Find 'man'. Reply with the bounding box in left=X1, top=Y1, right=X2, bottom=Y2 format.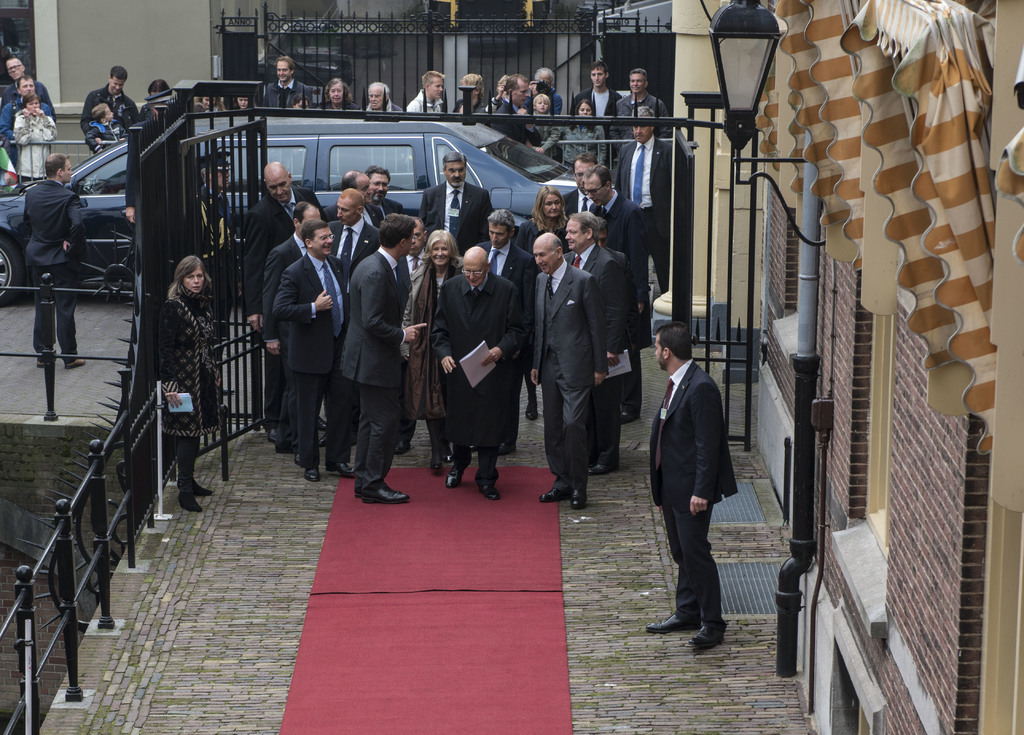
left=612, top=98, right=685, bottom=289.
